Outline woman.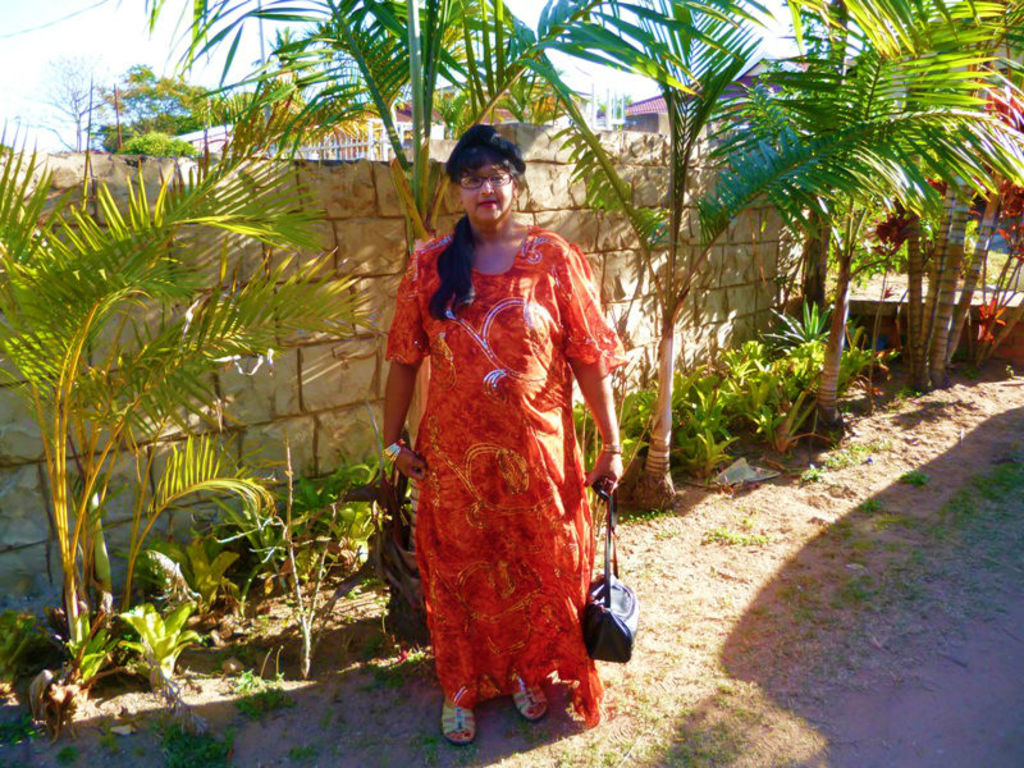
Outline: left=374, top=120, right=625, bottom=753.
